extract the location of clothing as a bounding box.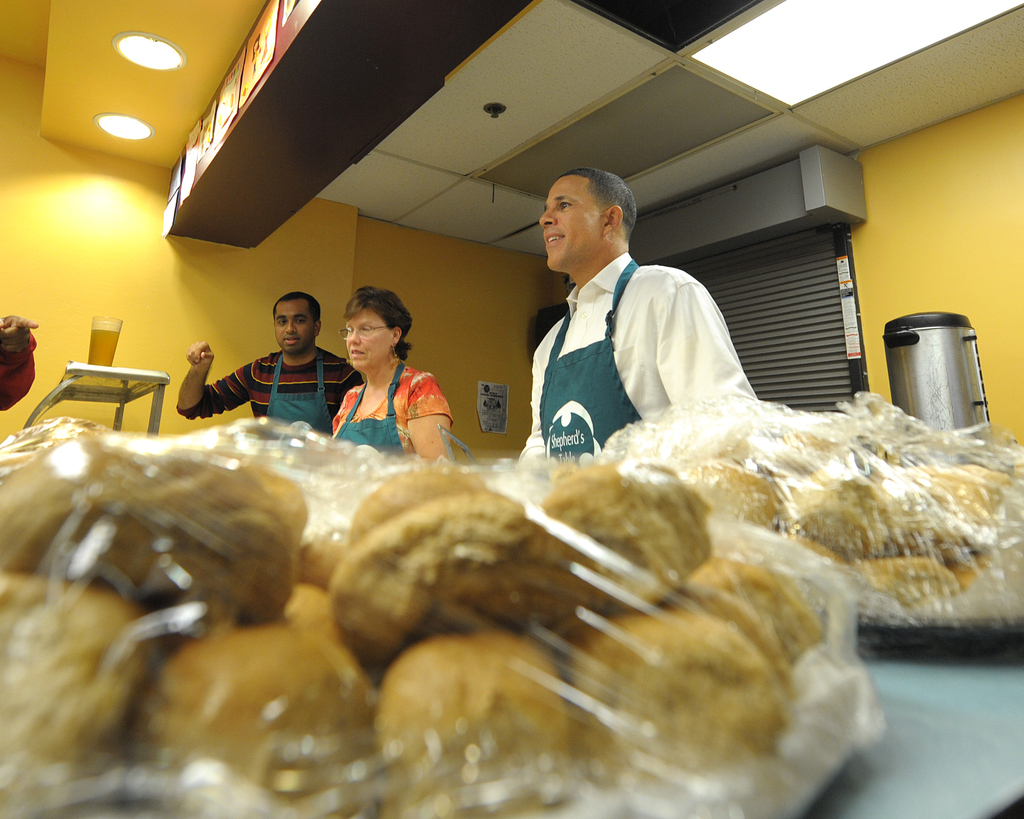
x1=184 y1=347 x2=362 y2=442.
